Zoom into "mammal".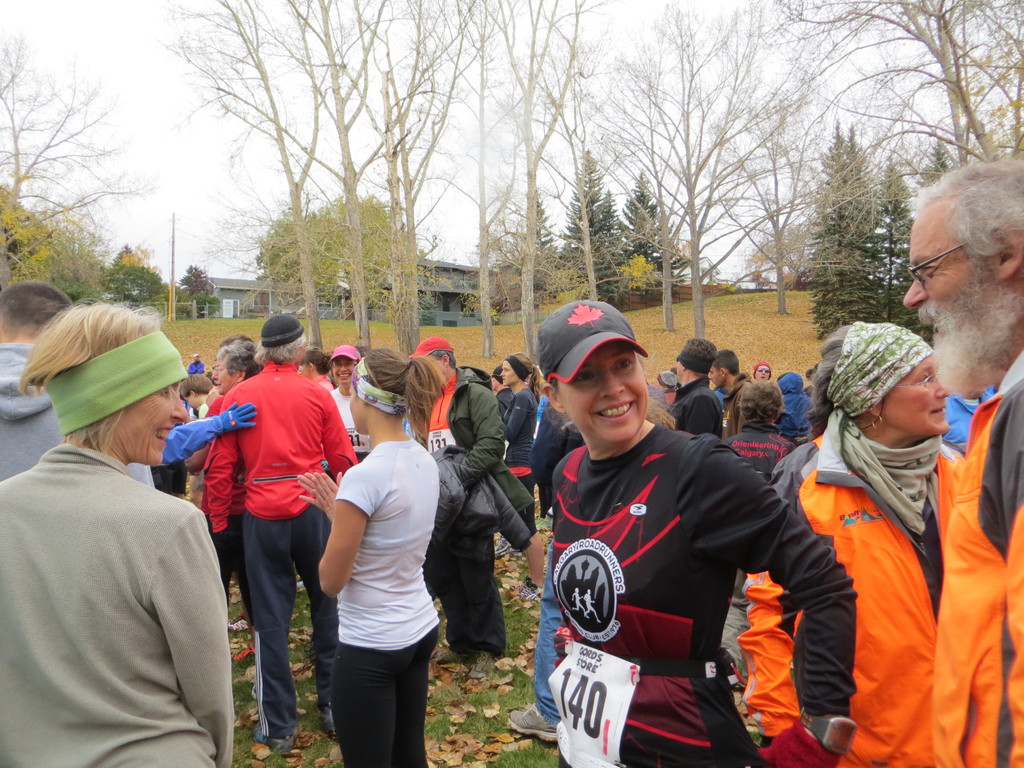
Zoom target: [188, 366, 211, 515].
